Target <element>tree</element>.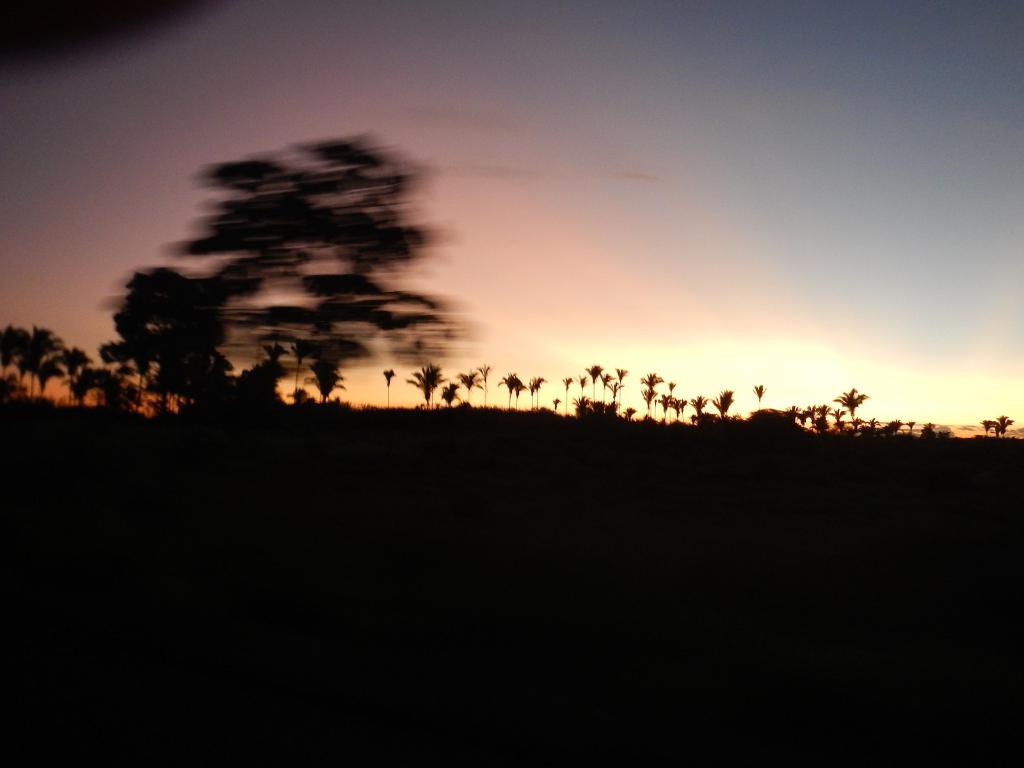
Target region: 883,418,903,436.
